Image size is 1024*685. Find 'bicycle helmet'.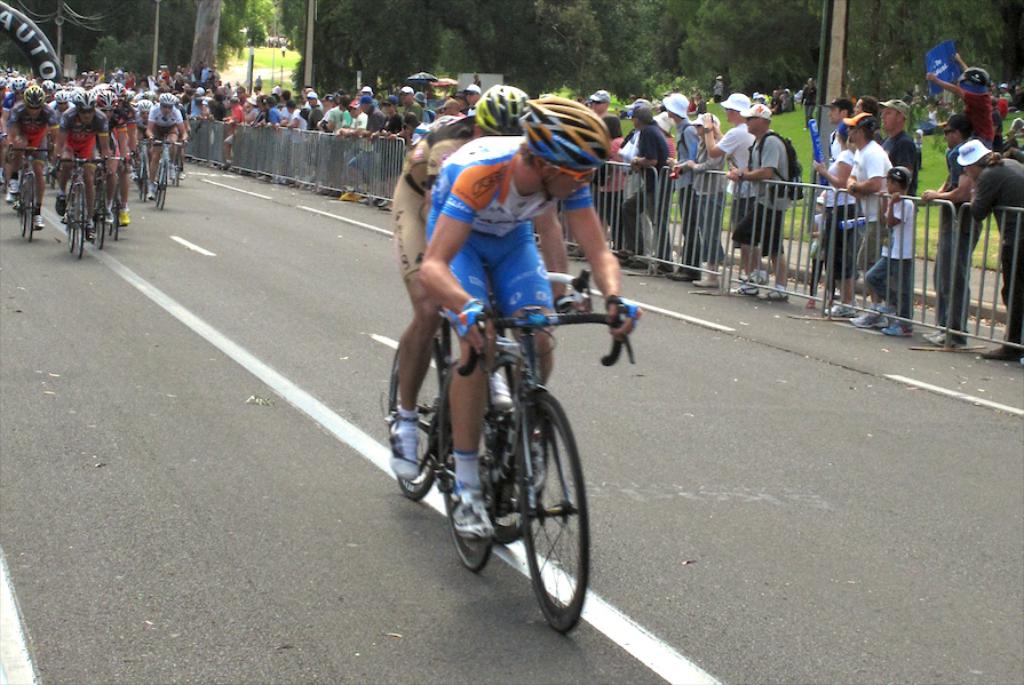
71 95 93 112.
